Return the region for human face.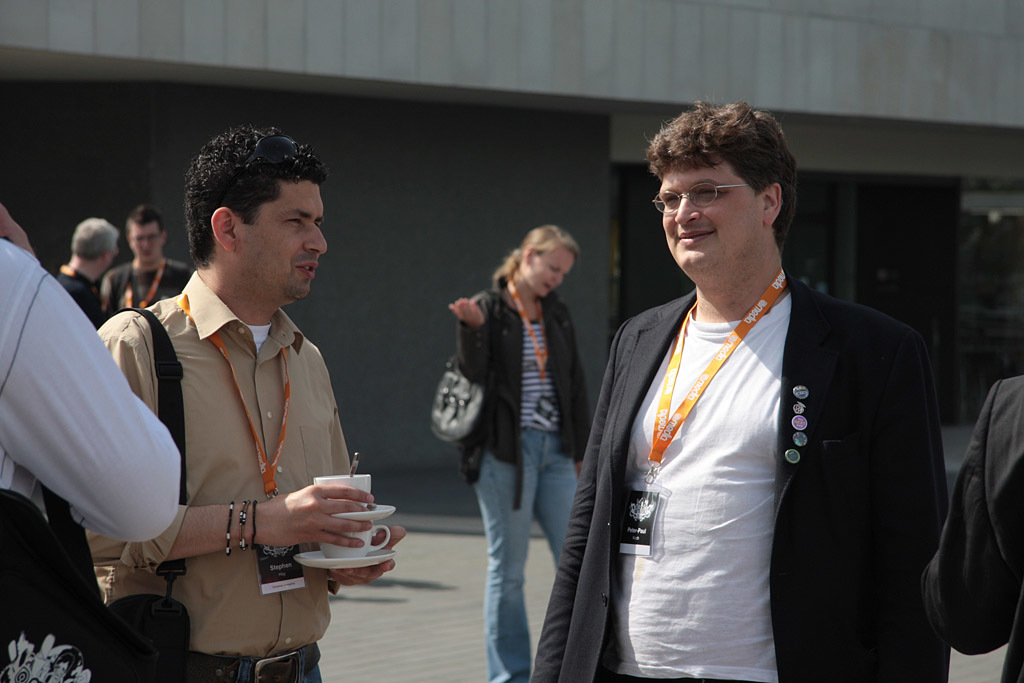
bbox=(243, 172, 332, 297).
